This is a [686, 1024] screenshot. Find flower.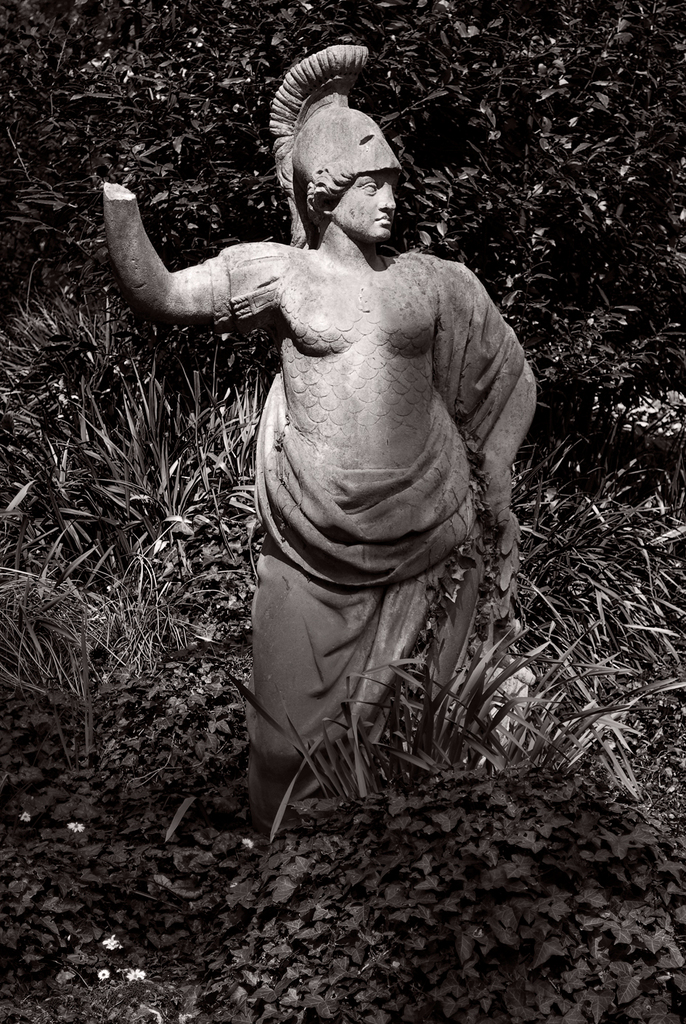
Bounding box: bbox=[53, 967, 75, 987].
